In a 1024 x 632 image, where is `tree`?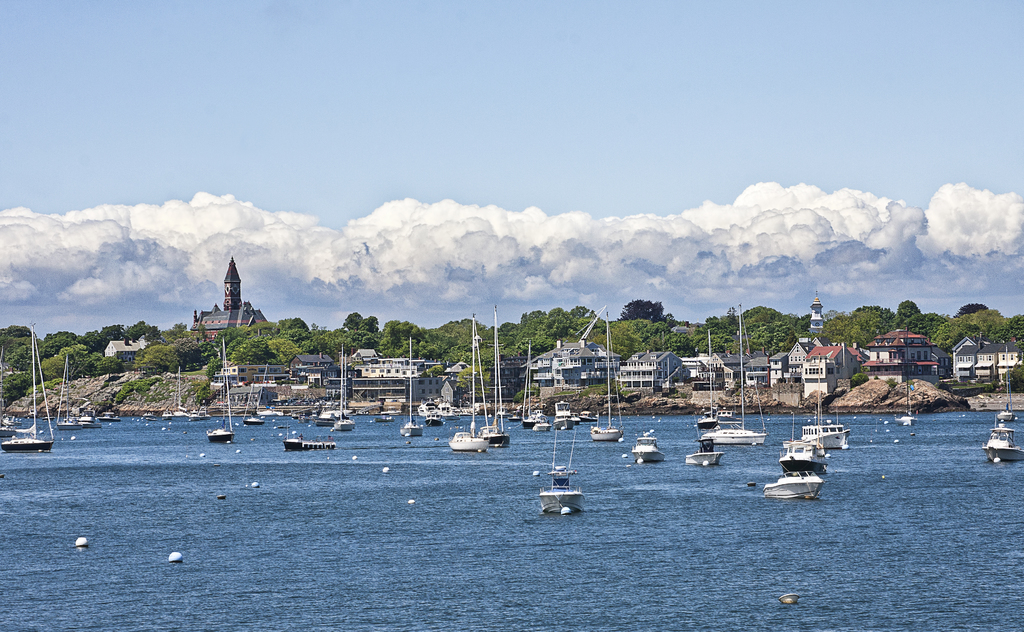
region(619, 300, 671, 323).
